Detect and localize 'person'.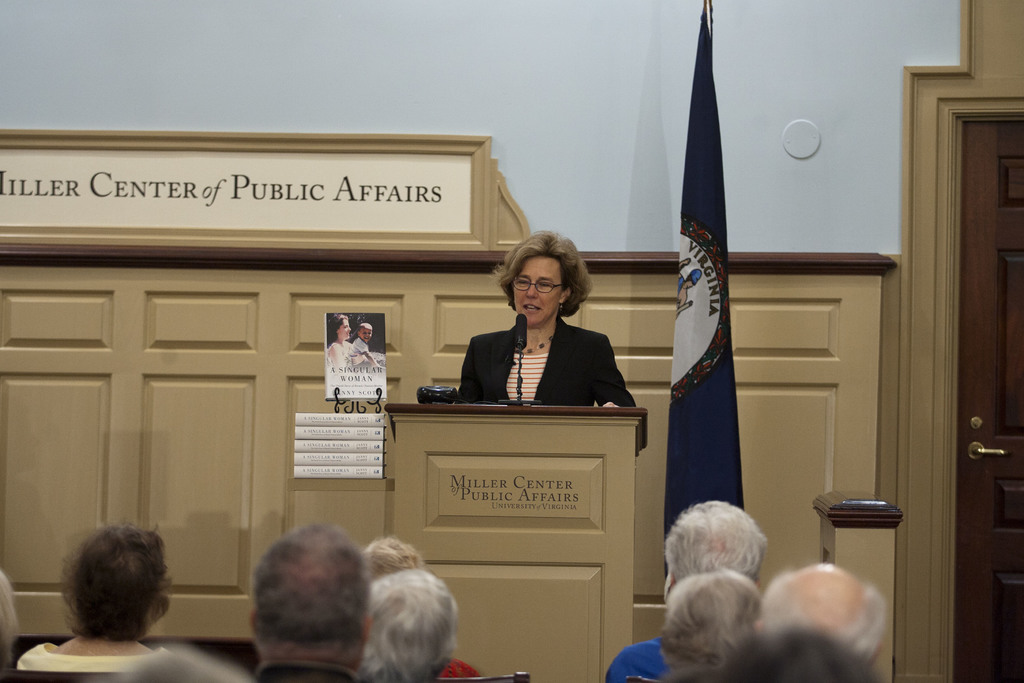
Localized at 454 235 630 429.
